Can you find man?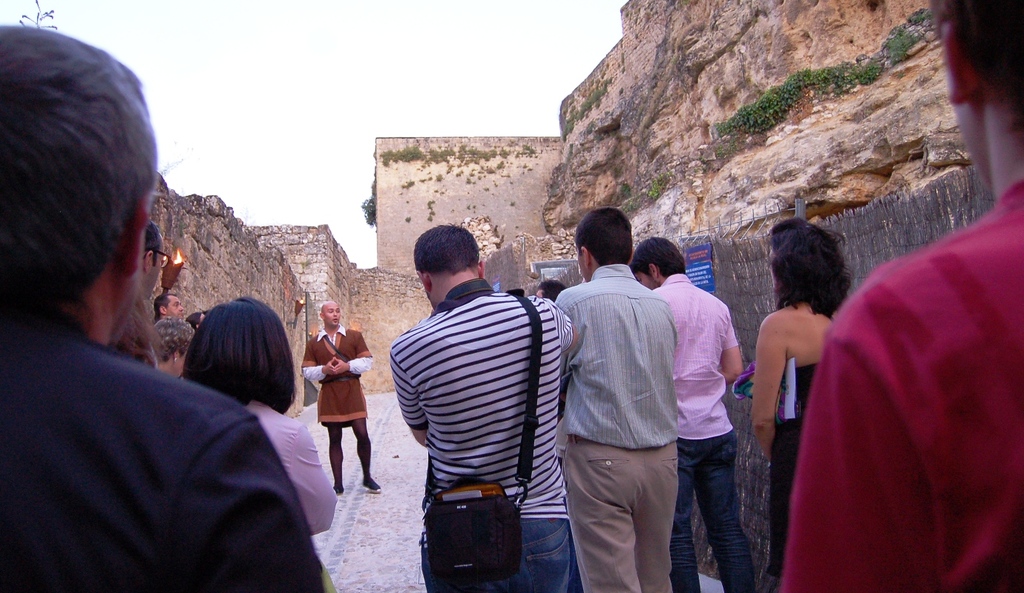
Yes, bounding box: left=625, top=237, right=755, bottom=592.
